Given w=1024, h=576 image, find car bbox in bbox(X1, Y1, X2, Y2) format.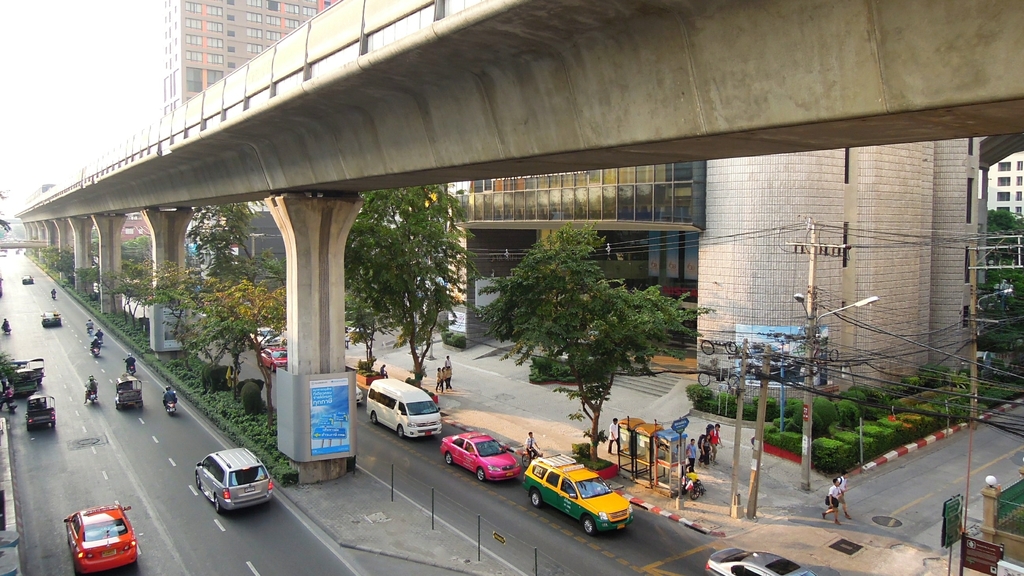
bbox(191, 449, 274, 517).
